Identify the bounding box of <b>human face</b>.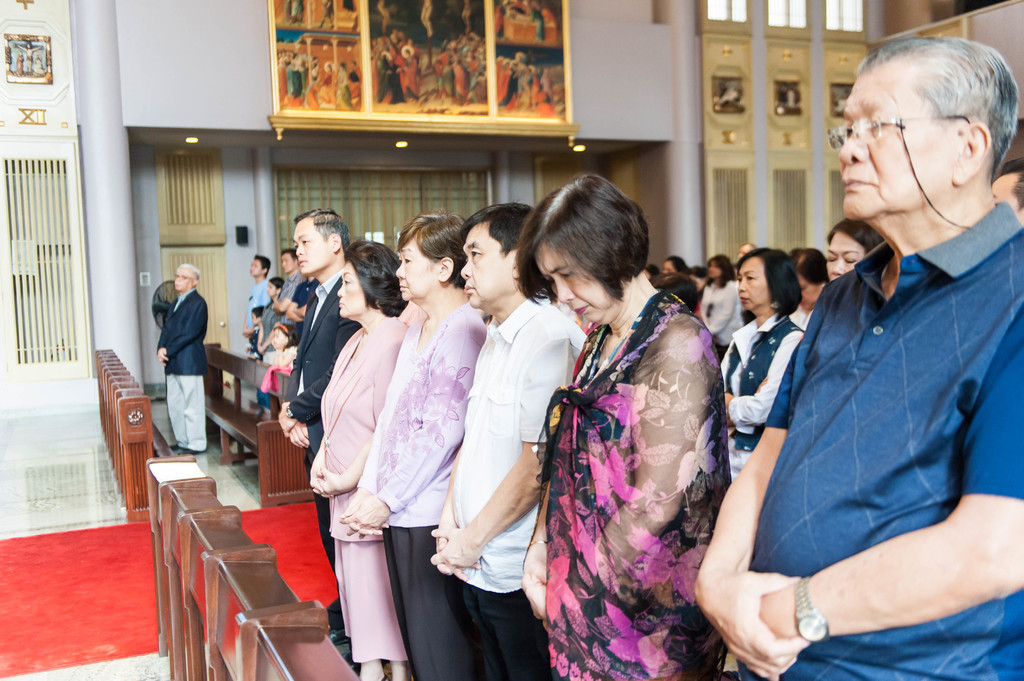
detection(284, 257, 295, 270).
